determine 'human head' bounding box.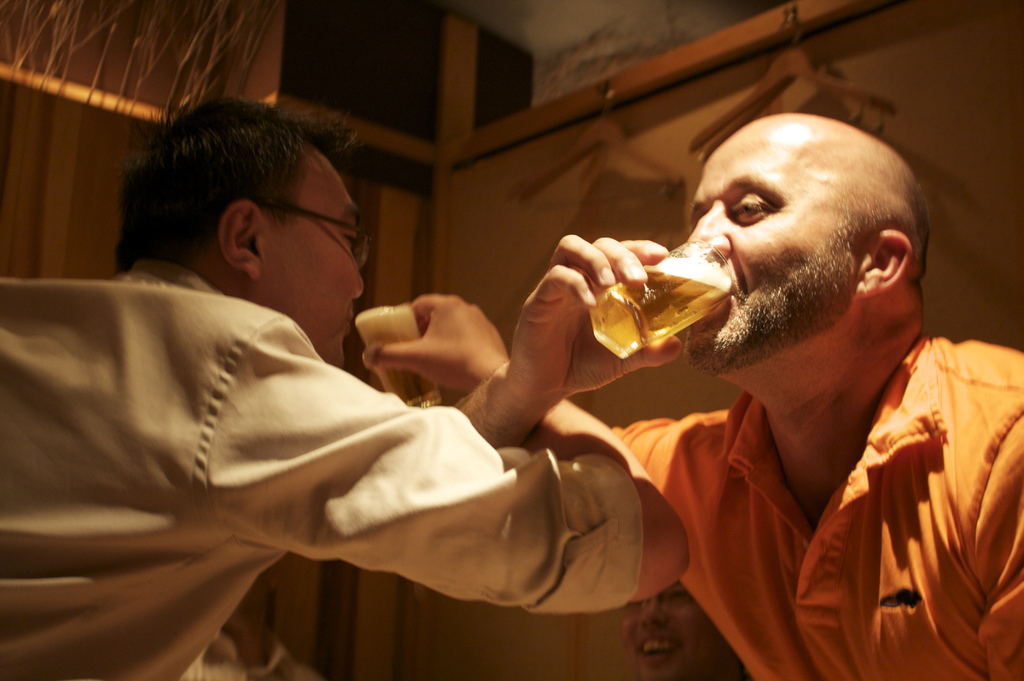
Determined: <region>660, 101, 932, 350</region>.
